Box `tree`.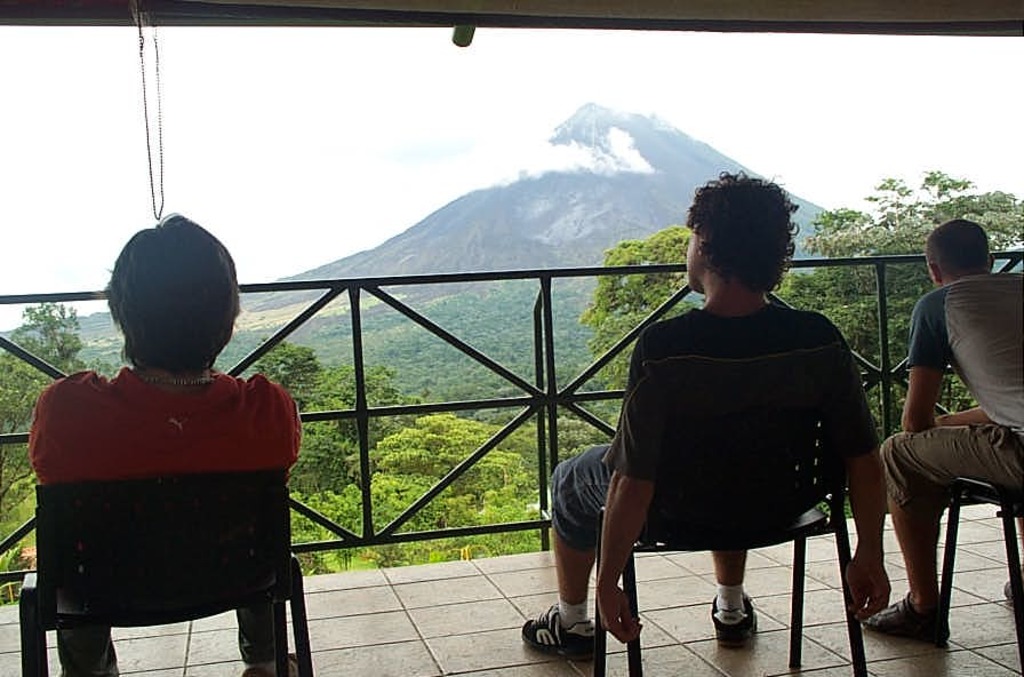
region(779, 166, 1023, 480).
